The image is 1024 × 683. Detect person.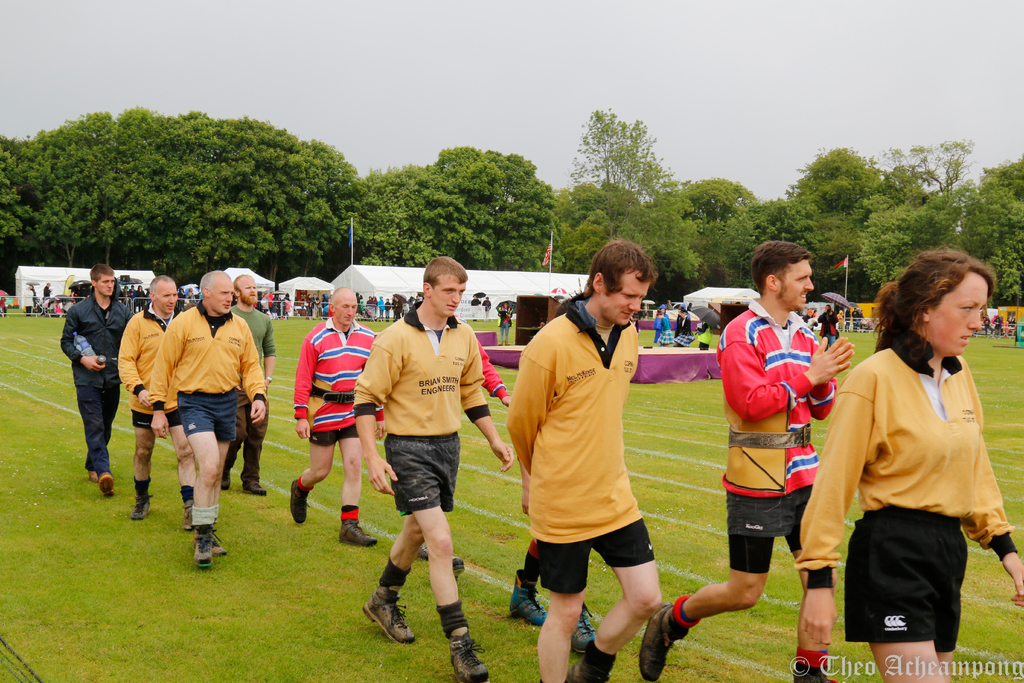
Detection: [286,284,388,545].
